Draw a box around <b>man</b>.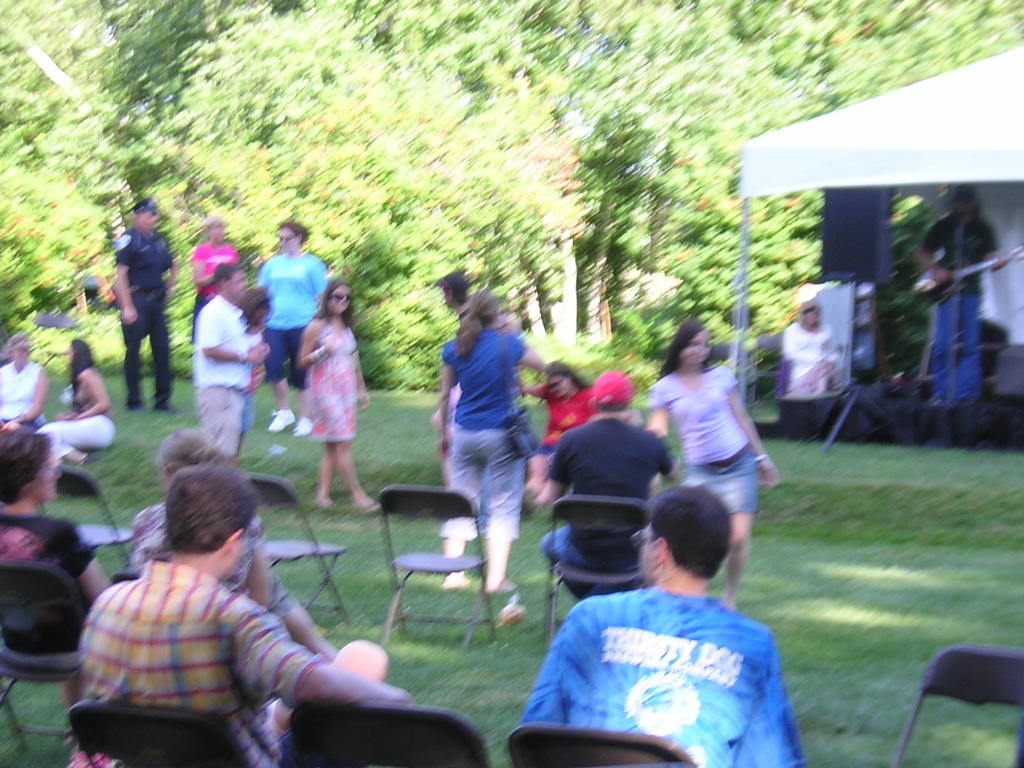
l=60, t=460, r=424, b=758.
